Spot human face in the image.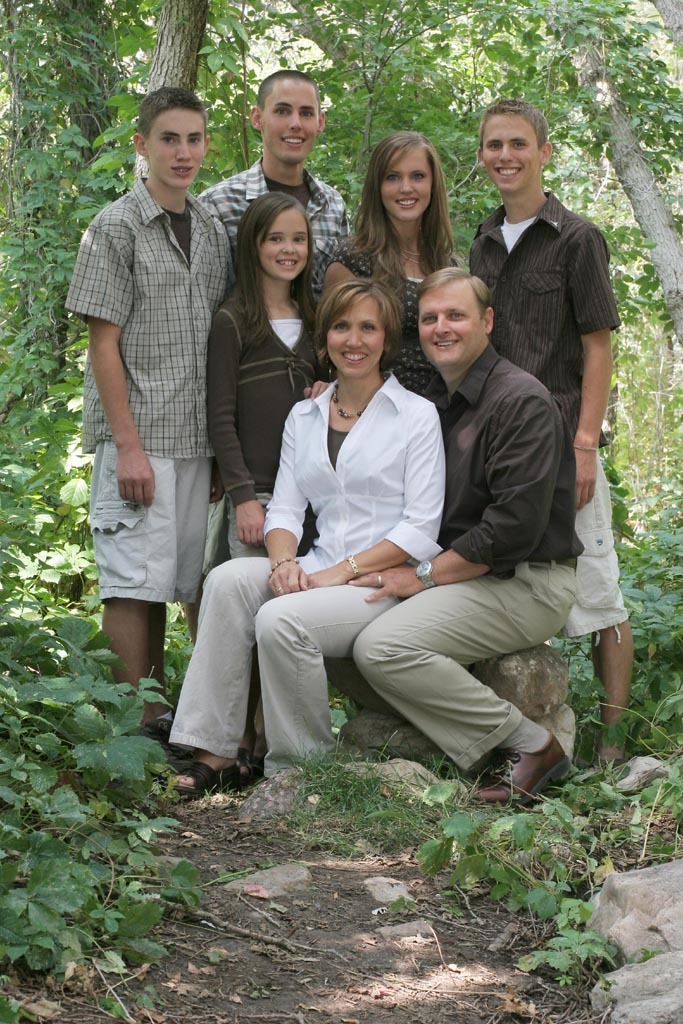
human face found at (left=382, top=147, right=430, bottom=218).
